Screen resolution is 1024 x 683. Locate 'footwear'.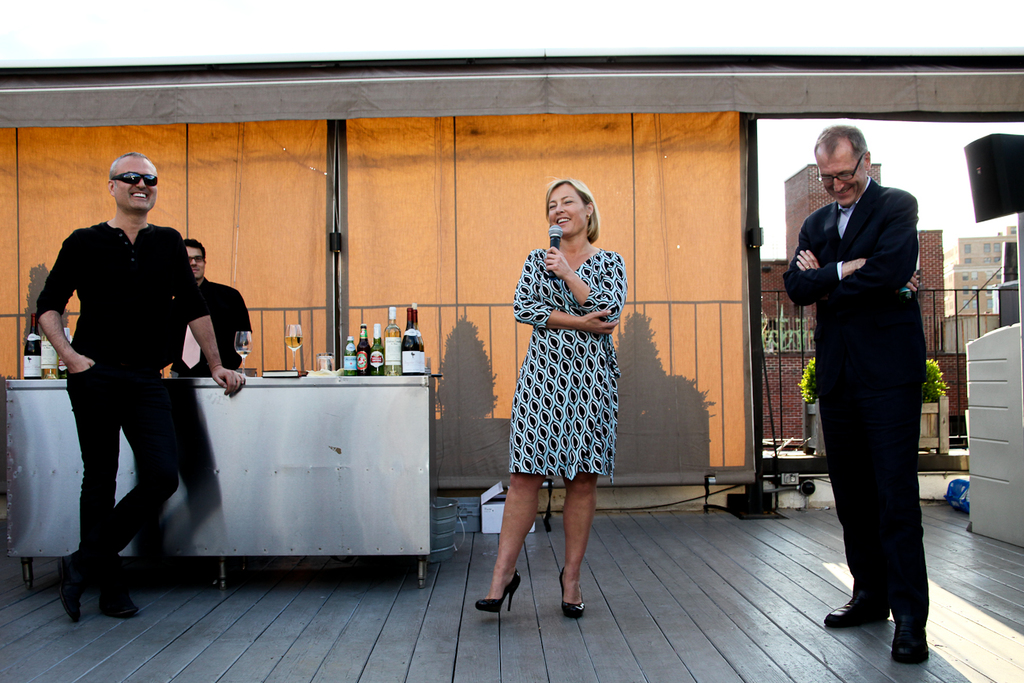
98 587 139 617.
